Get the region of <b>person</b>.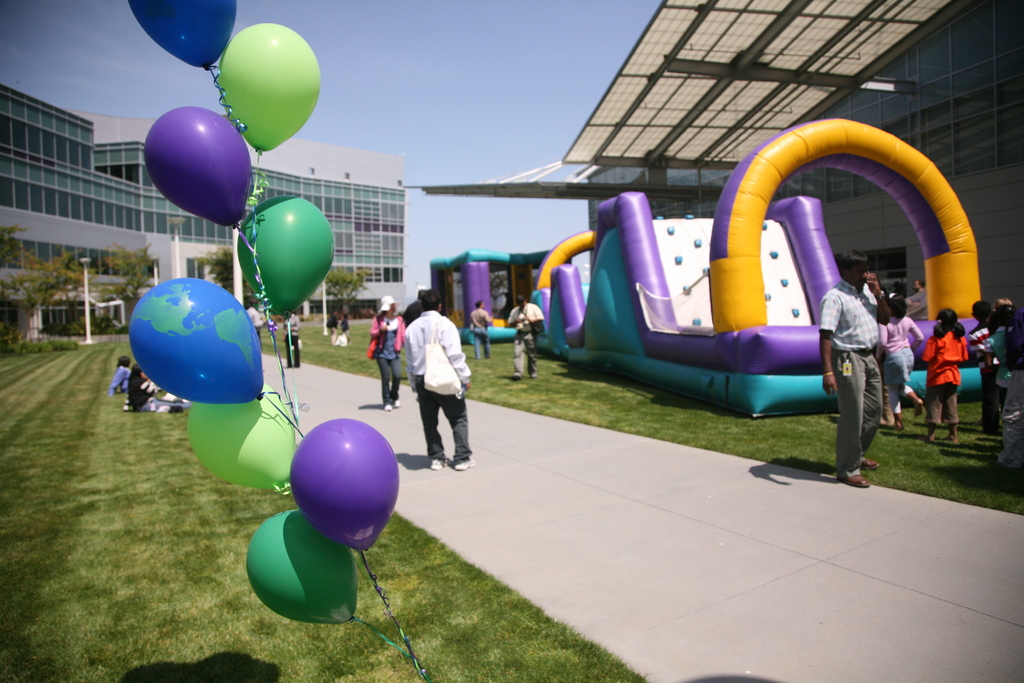
388 294 470 491.
